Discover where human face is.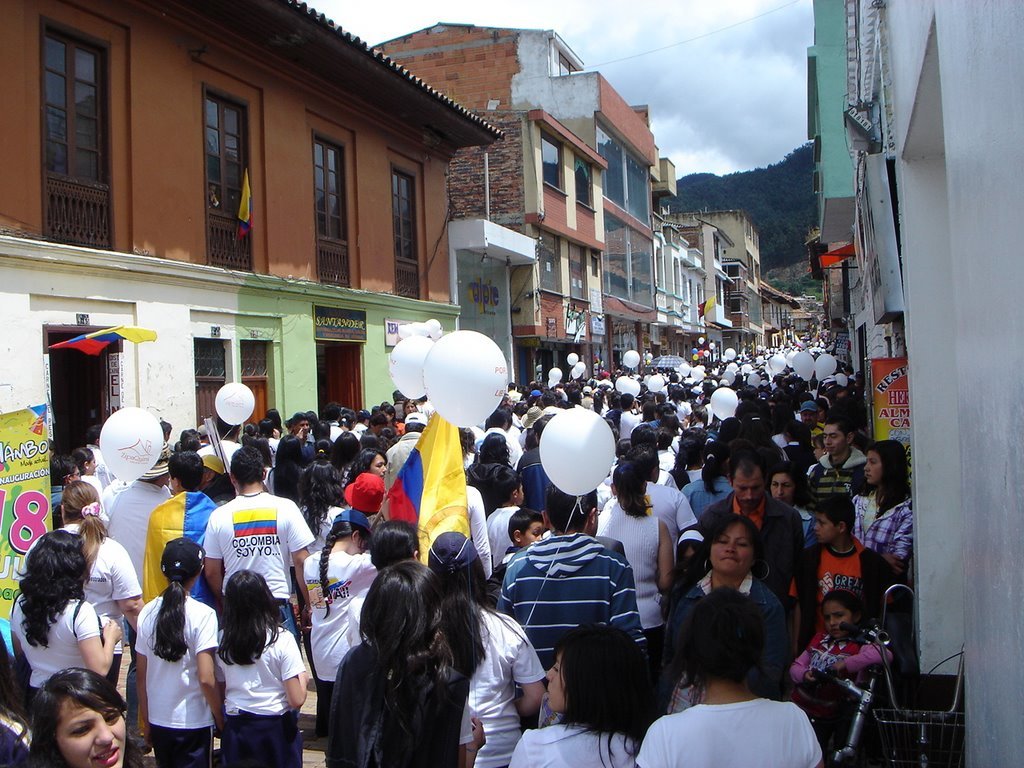
Discovered at (left=526, top=518, right=538, bottom=542).
